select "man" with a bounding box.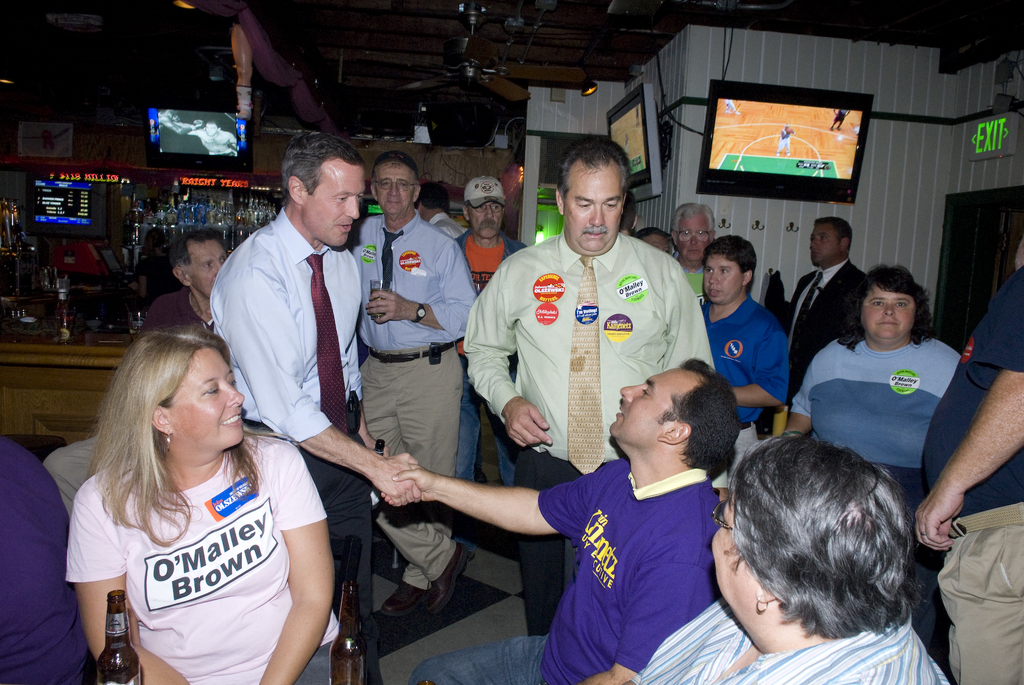
select_region(916, 267, 1023, 684).
